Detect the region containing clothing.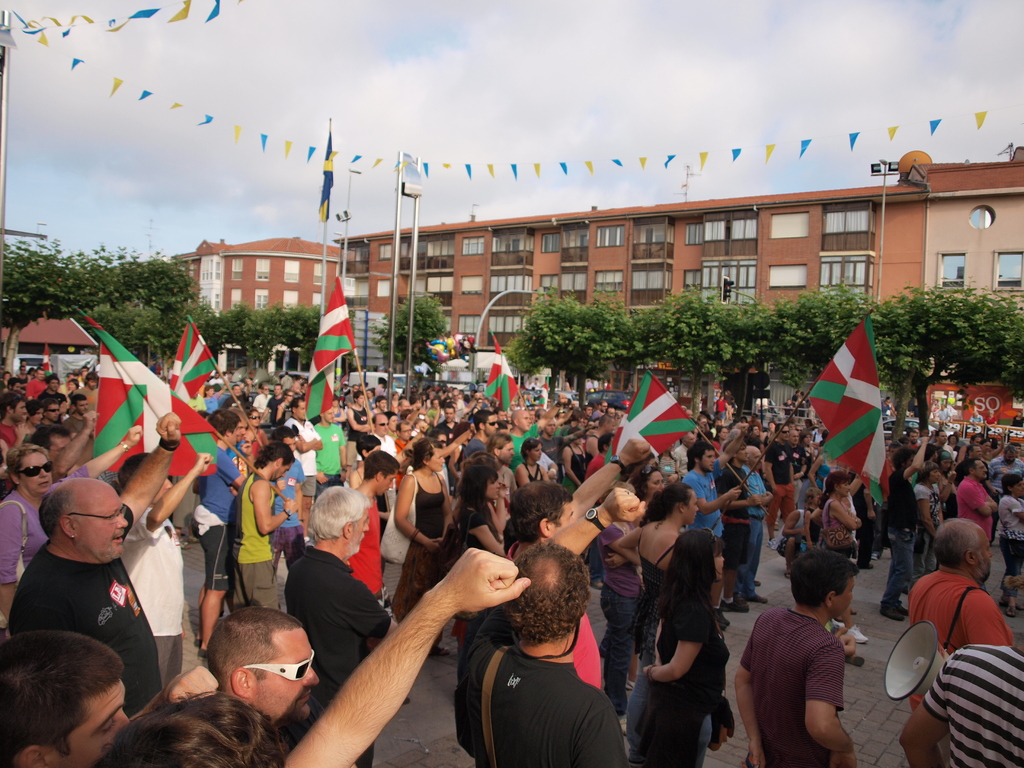
(x1=811, y1=465, x2=826, y2=495).
